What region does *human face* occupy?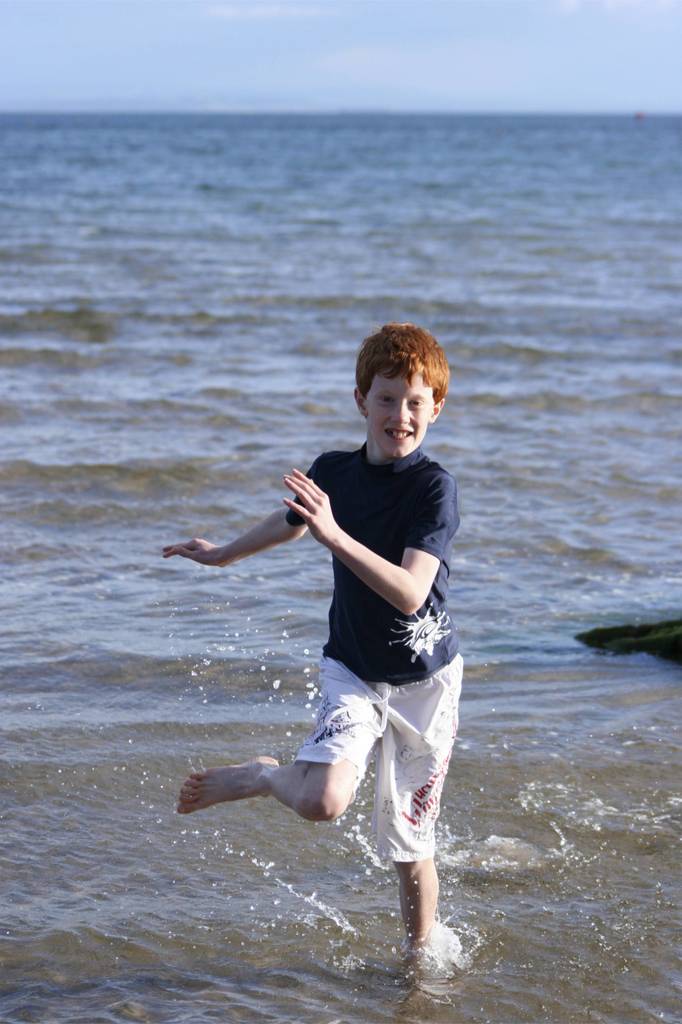
bbox=[365, 371, 429, 449].
